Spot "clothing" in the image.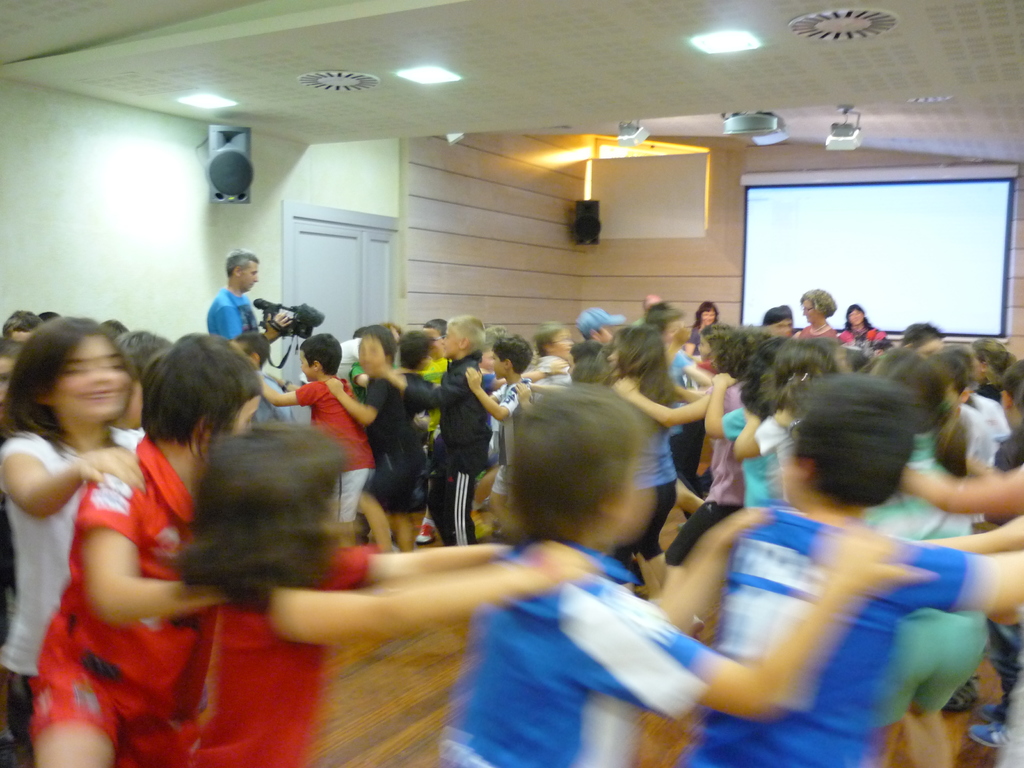
"clothing" found at [0, 427, 144, 738].
